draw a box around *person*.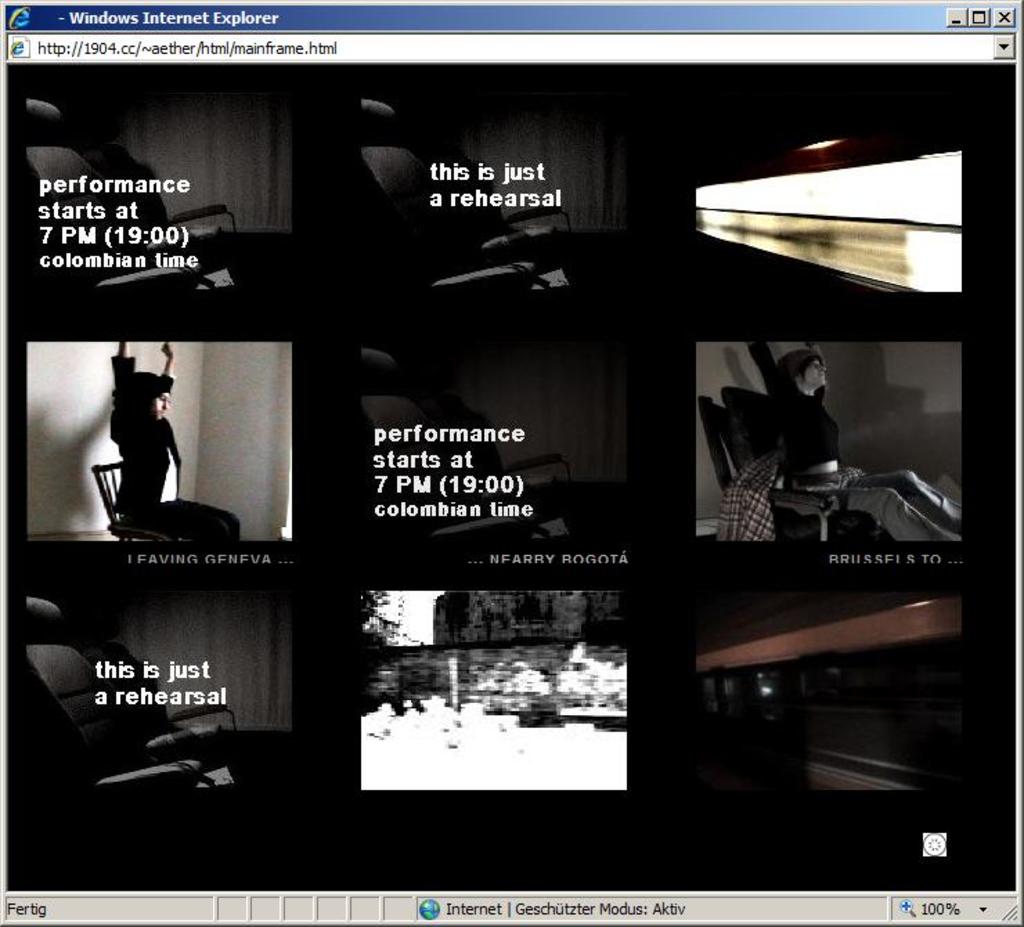
left=116, top=340, right=241, bottom=542.
